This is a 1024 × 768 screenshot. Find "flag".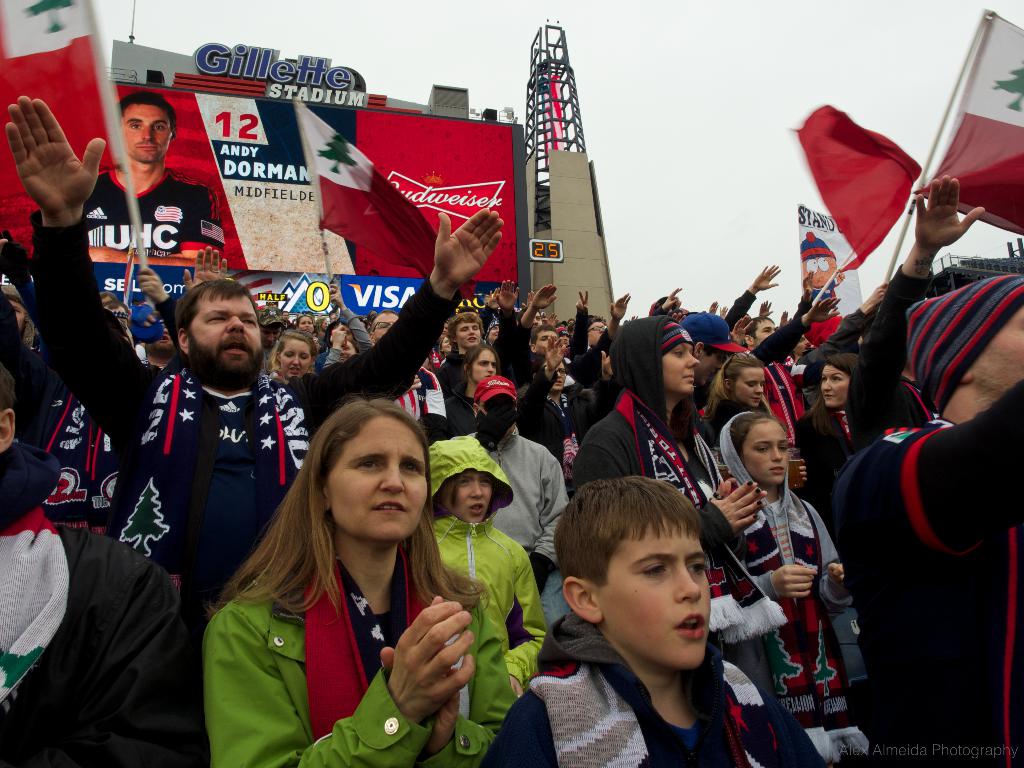
Bounding box: crop(906, 2, 1023, 225).
